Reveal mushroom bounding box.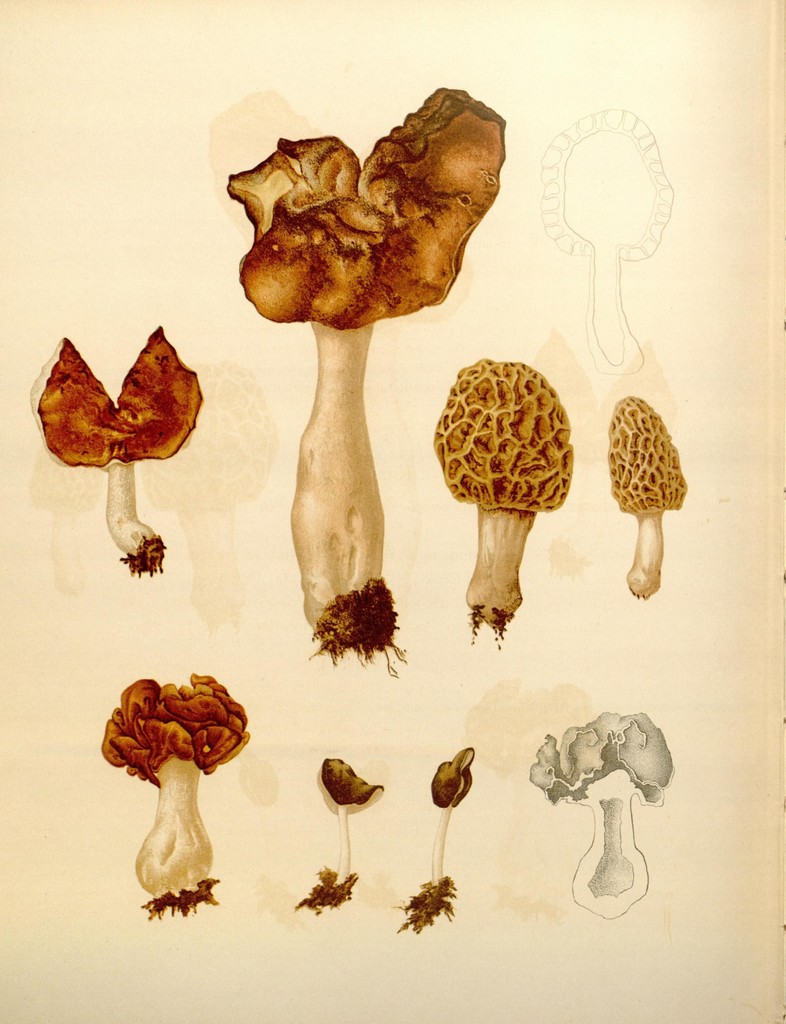
Revealed: {"left": 27, "top": 323, "right": 209, "bottom": 573}.
